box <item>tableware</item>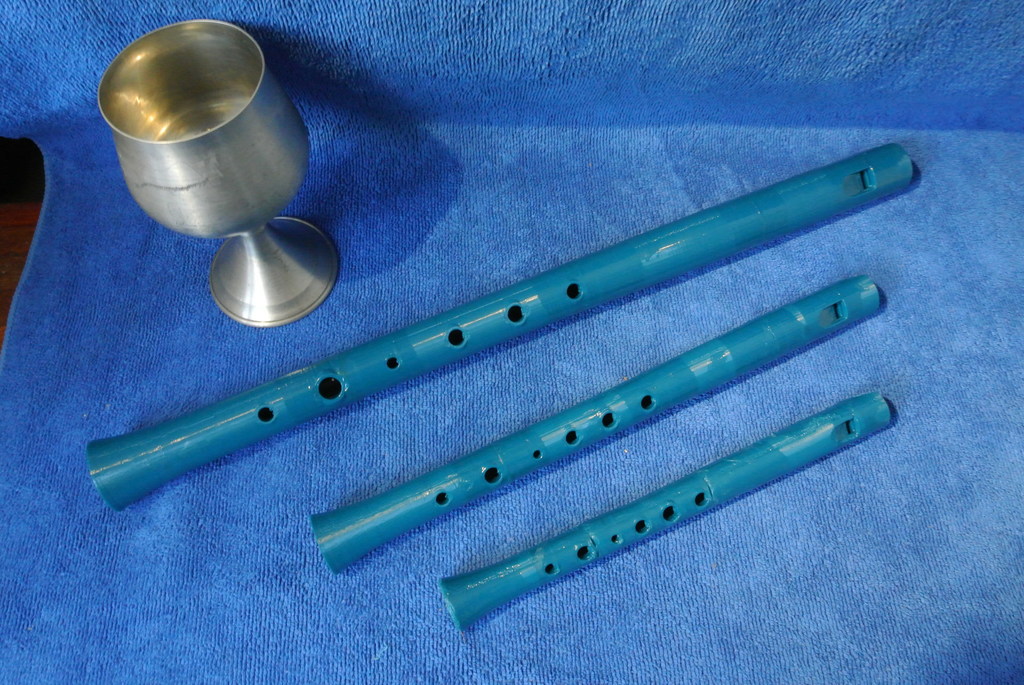
93 19 345 328
